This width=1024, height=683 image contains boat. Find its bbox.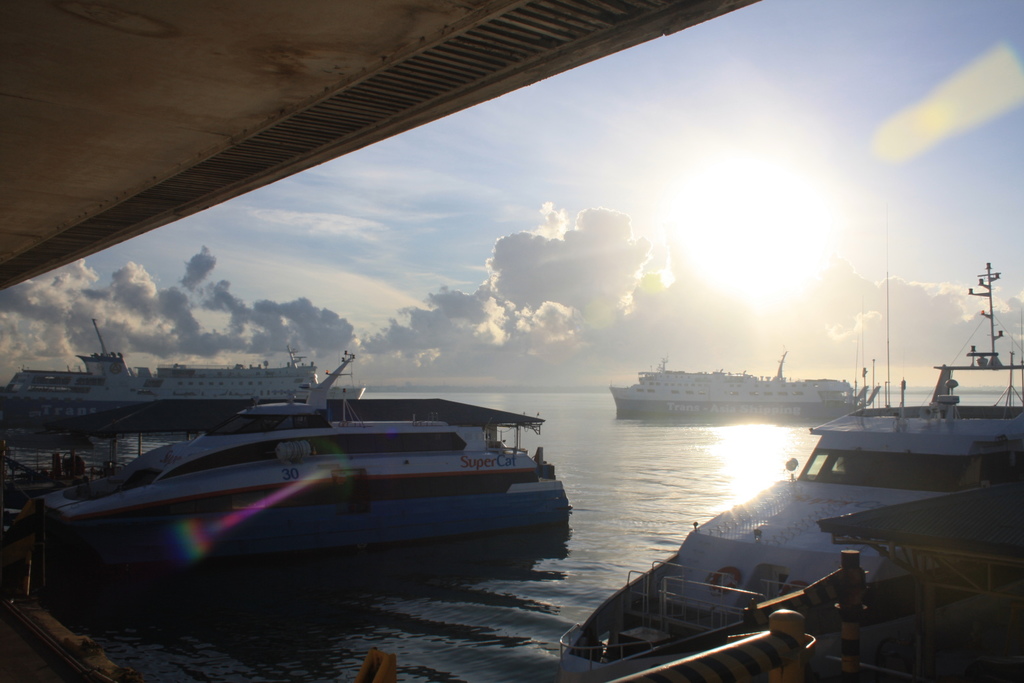
<region>607, 351, 867, 426</region>.
